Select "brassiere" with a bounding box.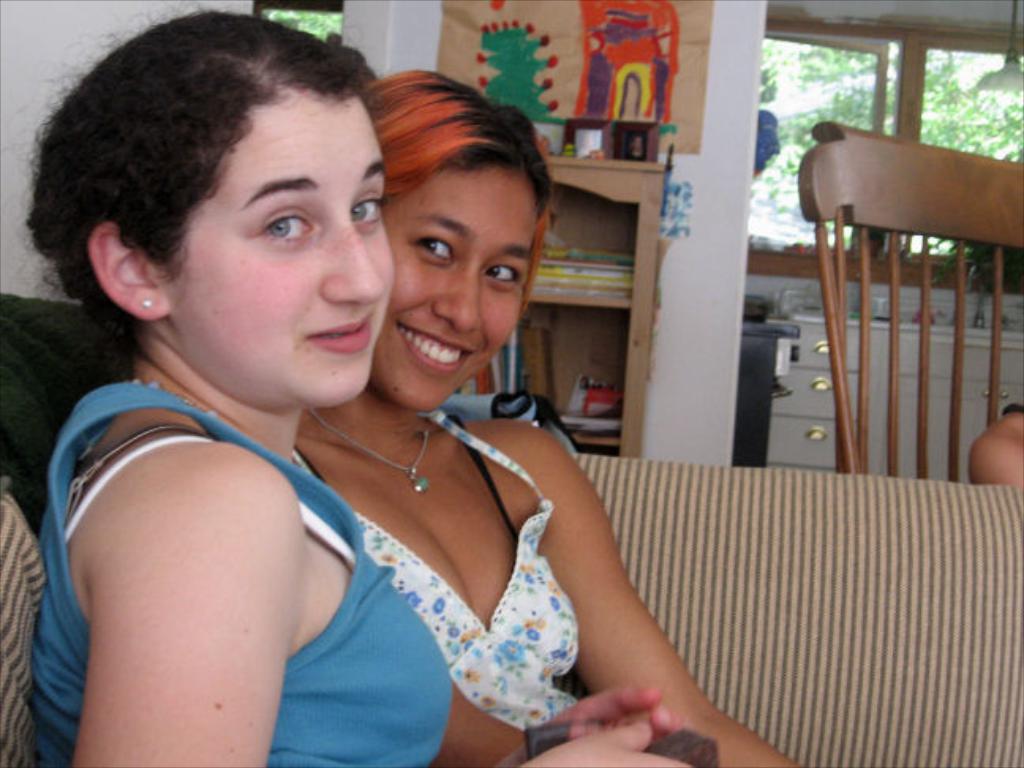
{"x1": 291, "y1": 411, "x2": 517, "y2": 537}.
